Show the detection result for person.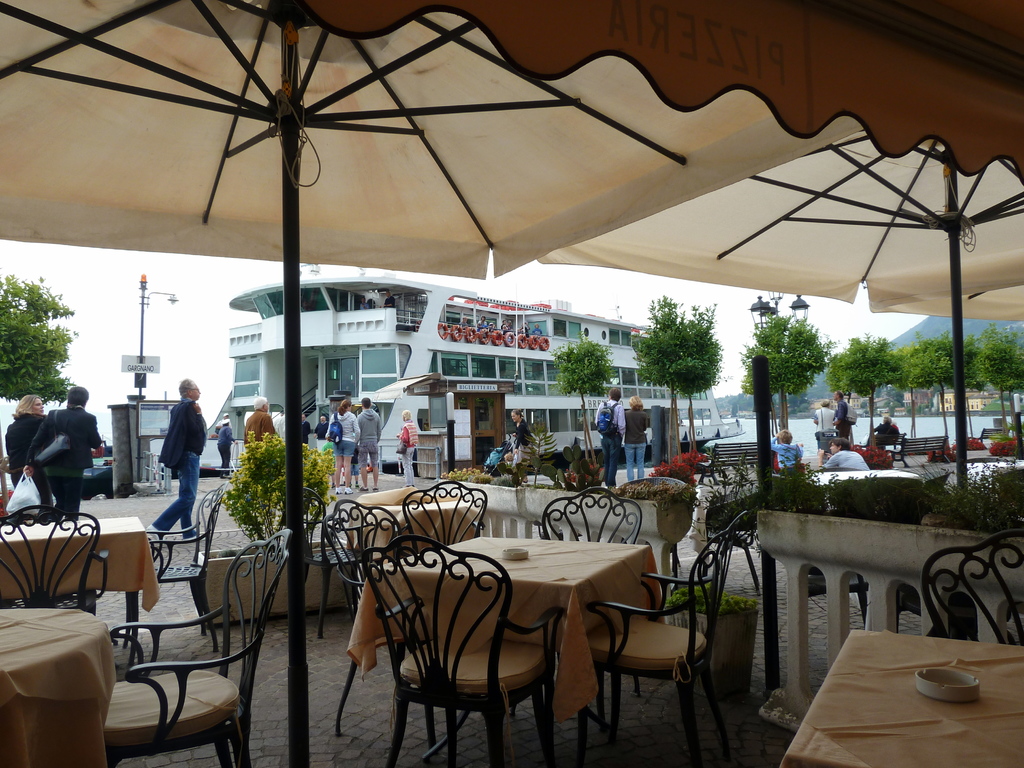
[left=621, top=396, right=649, bottom=475].
